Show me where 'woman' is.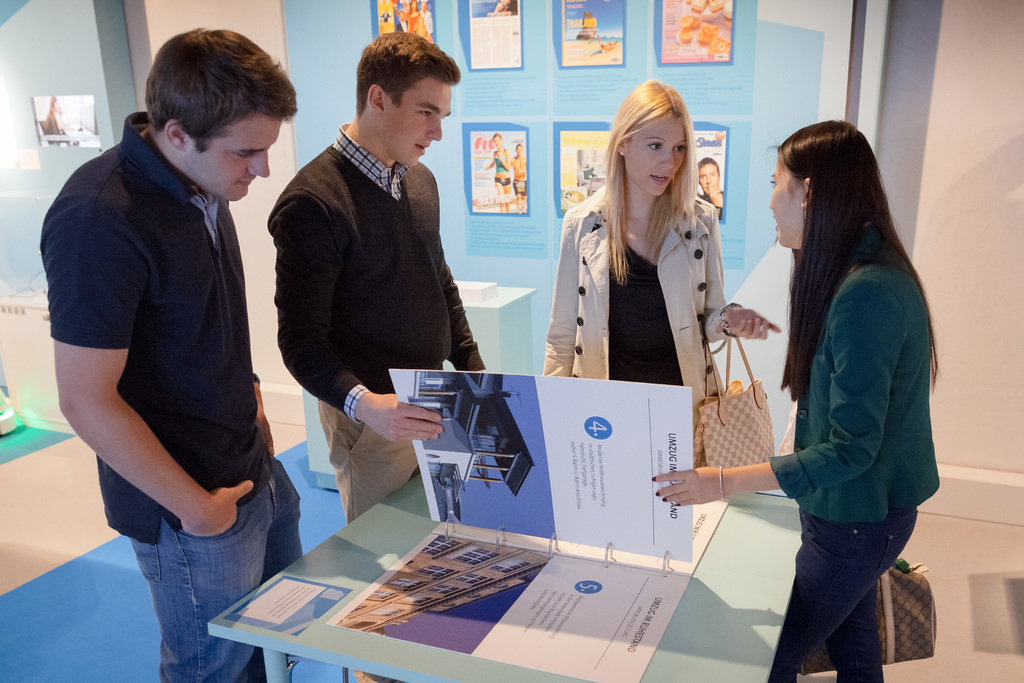
'woman' is at [x1=44, y1=98, x2=63, y2=140].
